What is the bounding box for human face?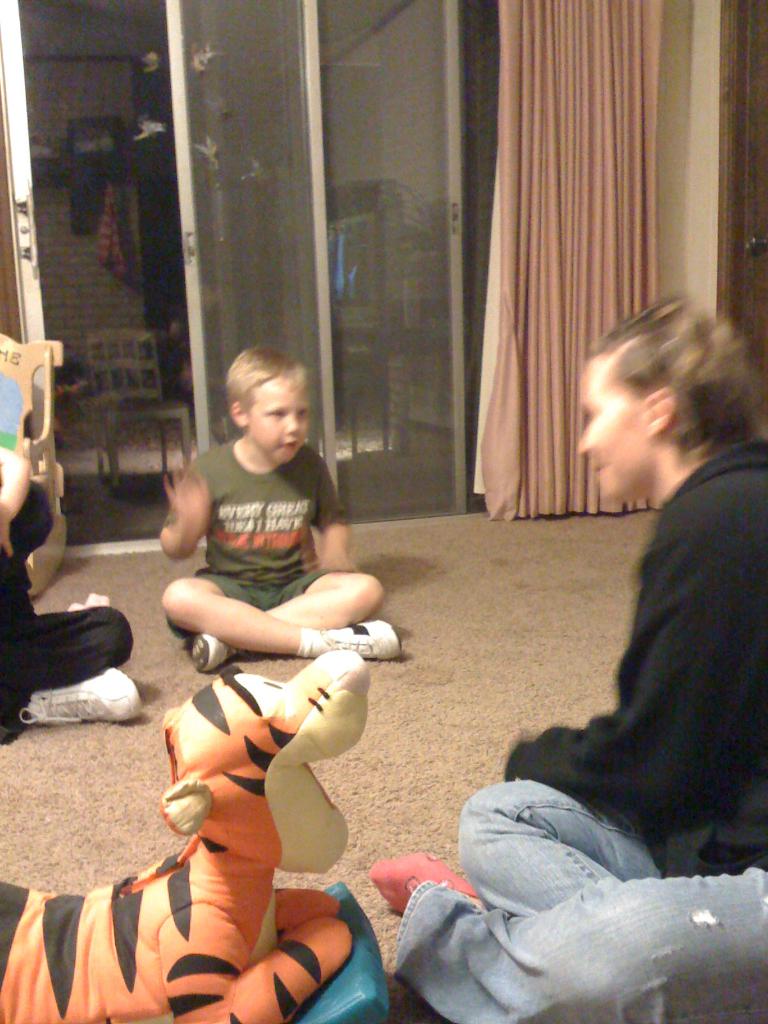
(249,371,316,462).
